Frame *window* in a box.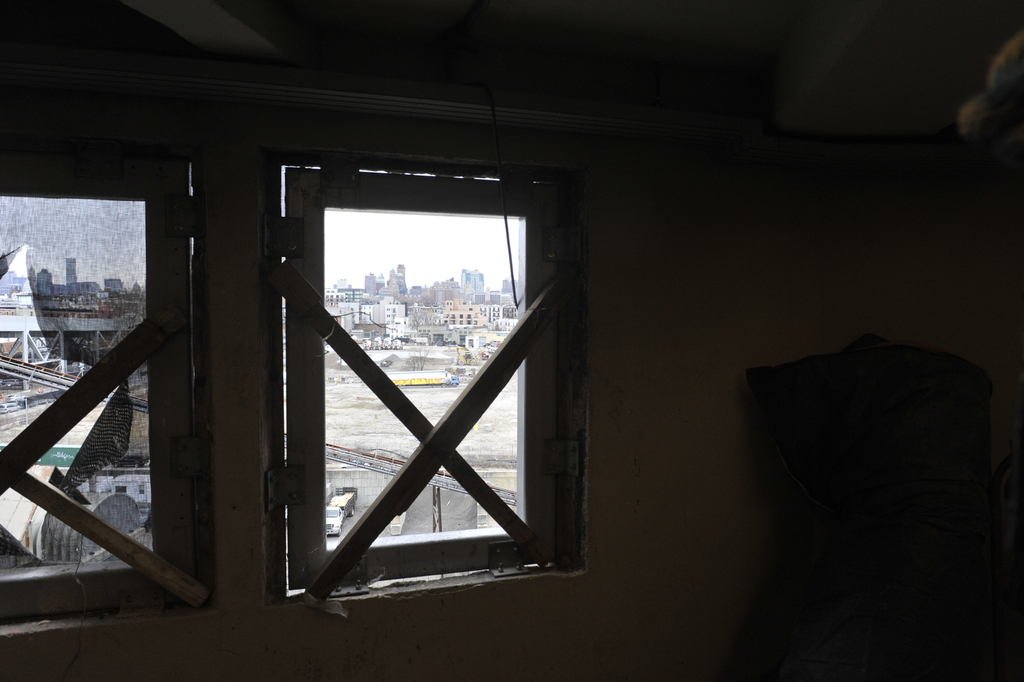
locate(208, 94, 621, 607).
